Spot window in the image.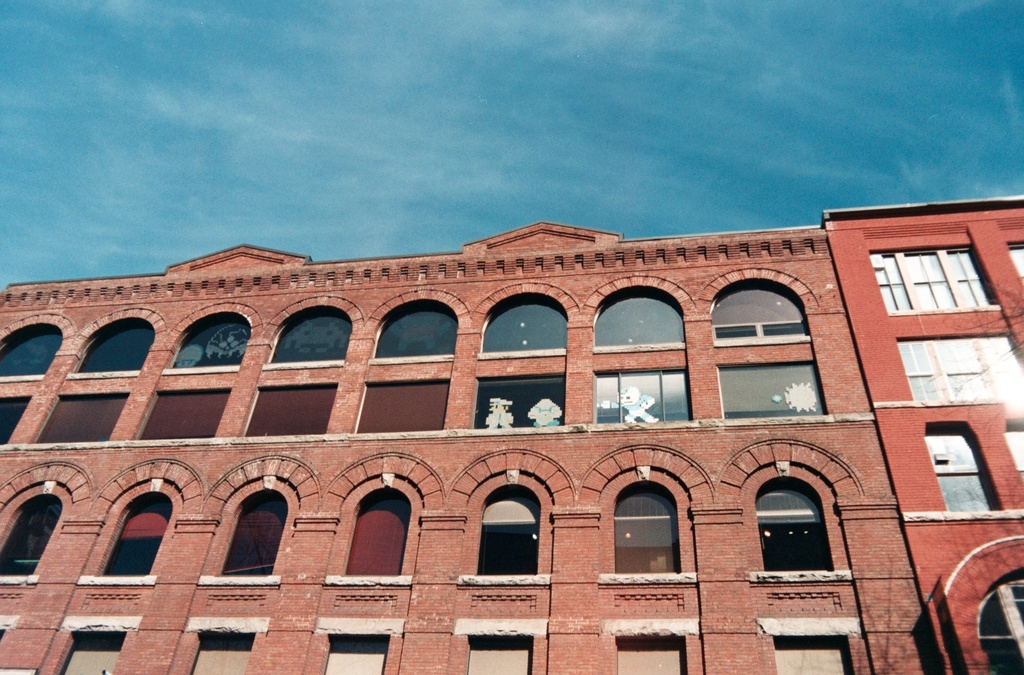
window found at (902,331,1023,410).
